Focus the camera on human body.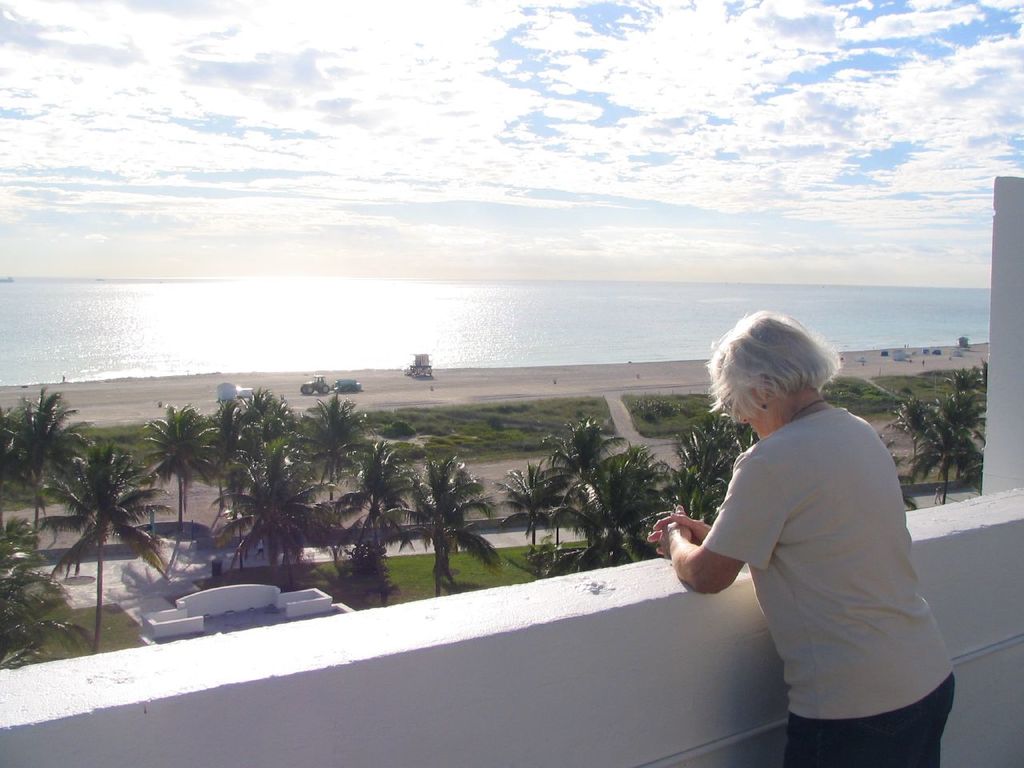
Focus region: bbox(655, 318, 962, 767).
